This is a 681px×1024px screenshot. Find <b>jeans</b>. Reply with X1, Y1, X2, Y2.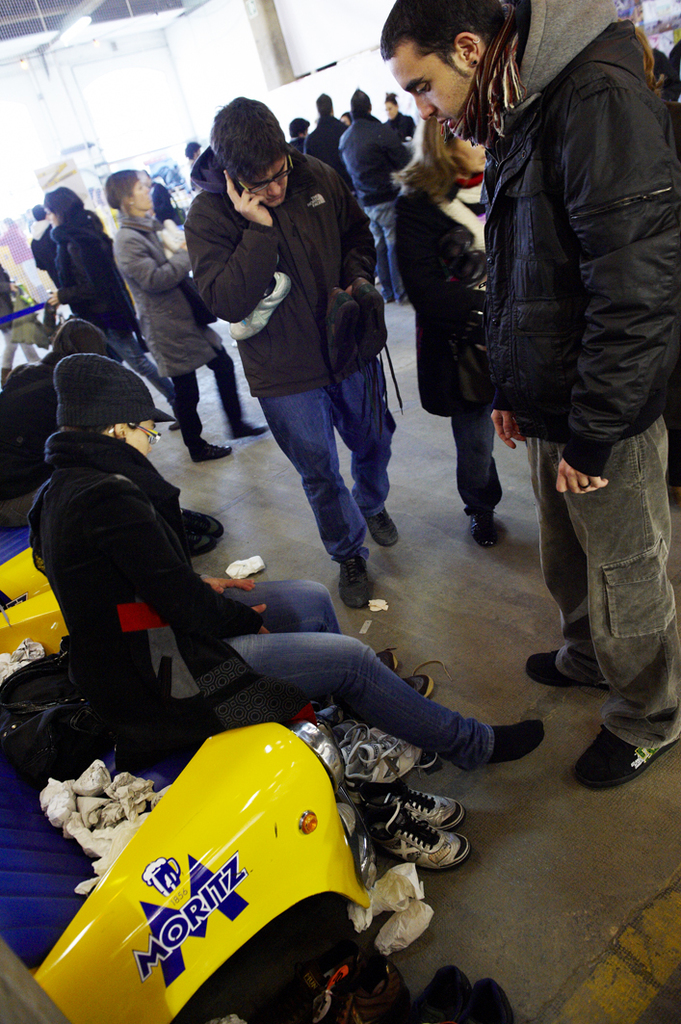
524, 415, 680, 747.
